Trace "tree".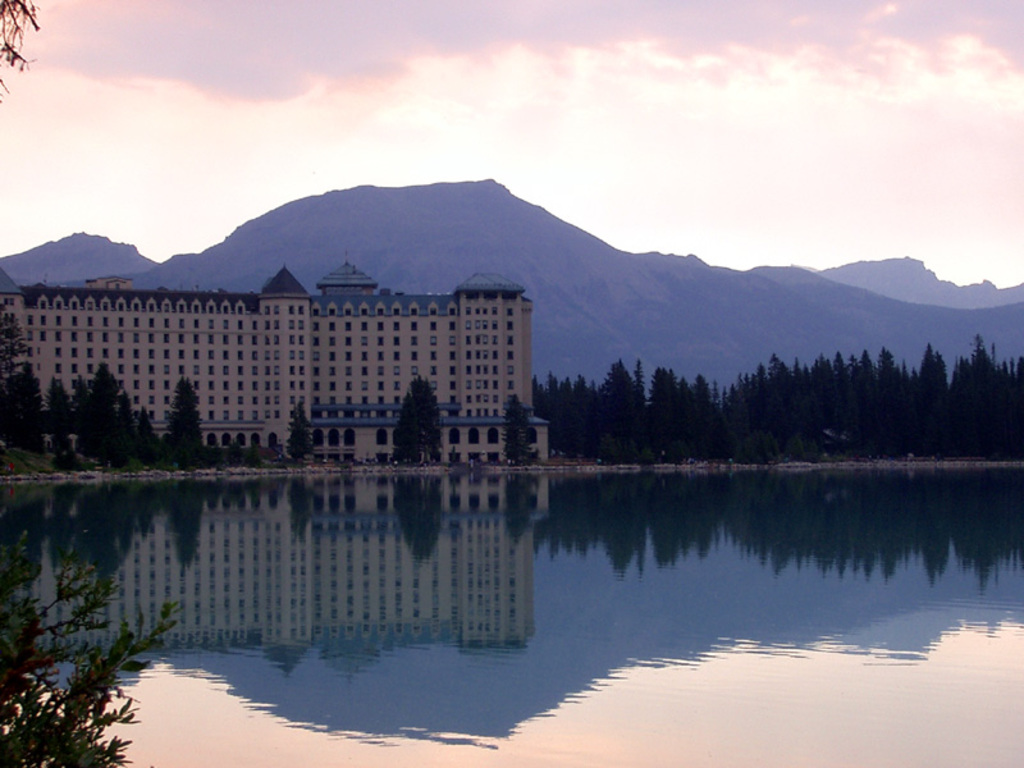
Traced to <box>874,346,925,447</box>.
